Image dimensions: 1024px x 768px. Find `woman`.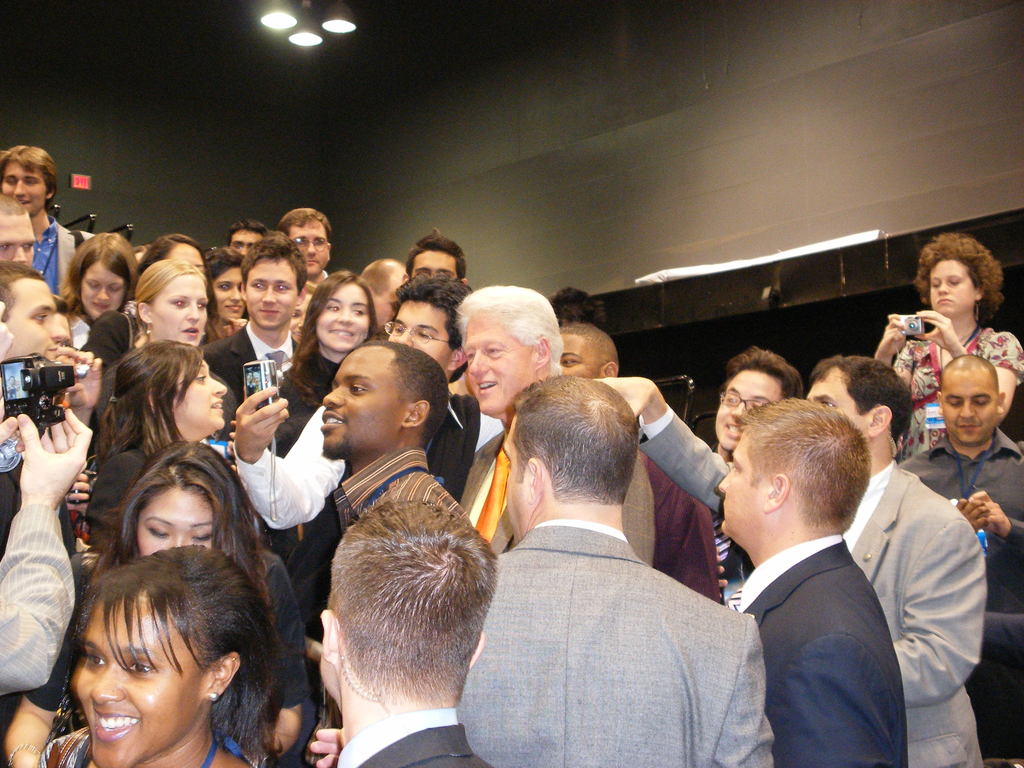
locate(1, 435, 313, 767).
